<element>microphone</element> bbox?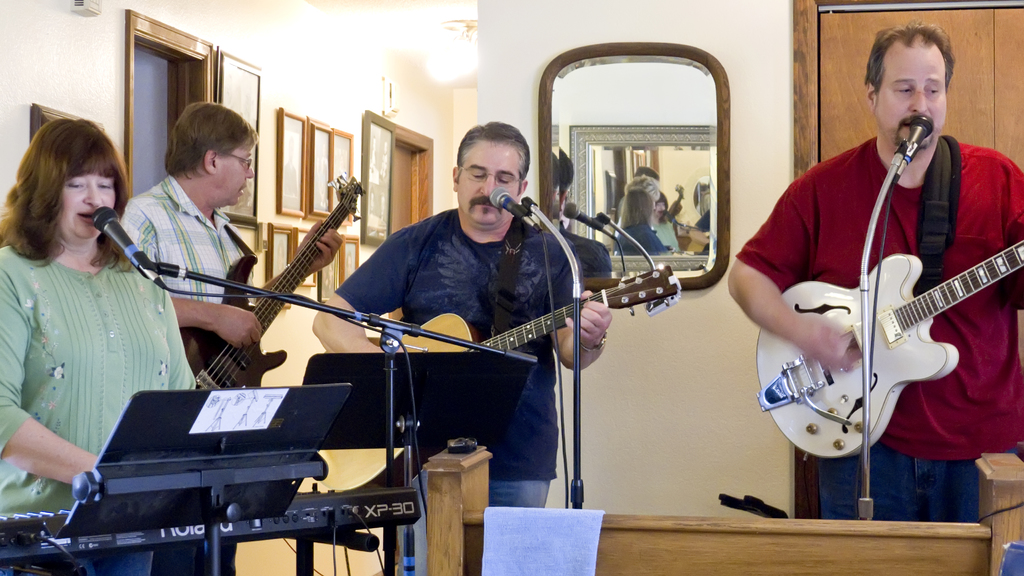
region(892, 117, 936, 181)
